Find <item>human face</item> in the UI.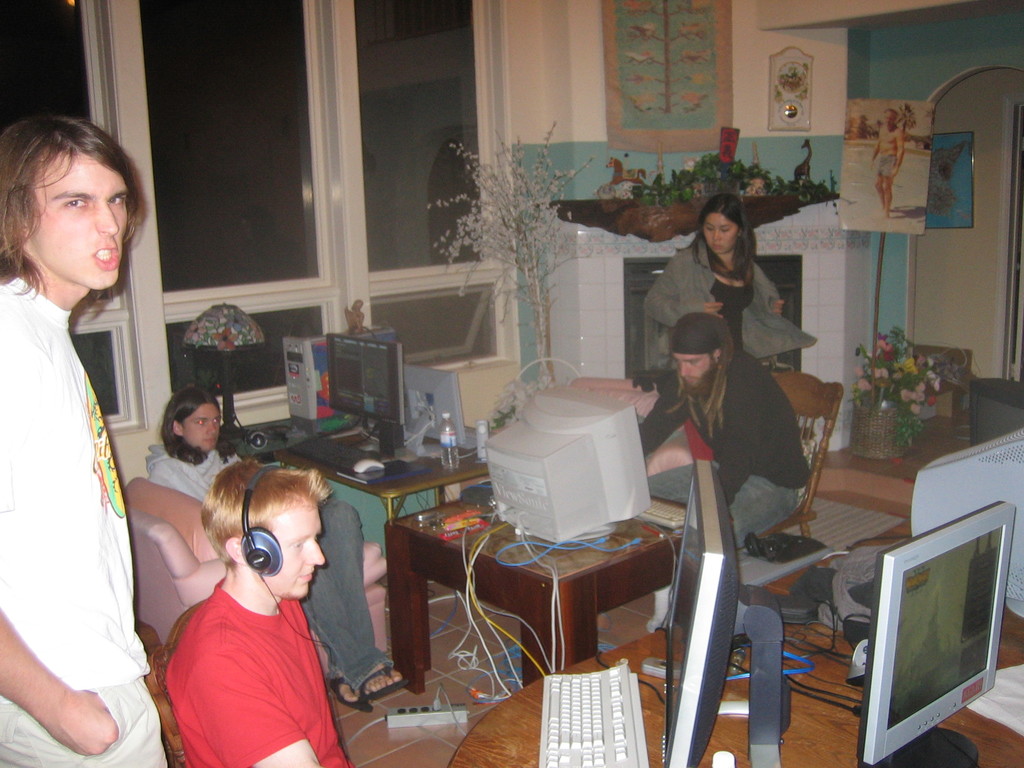
UI element at (38, 141, 128, 291).
